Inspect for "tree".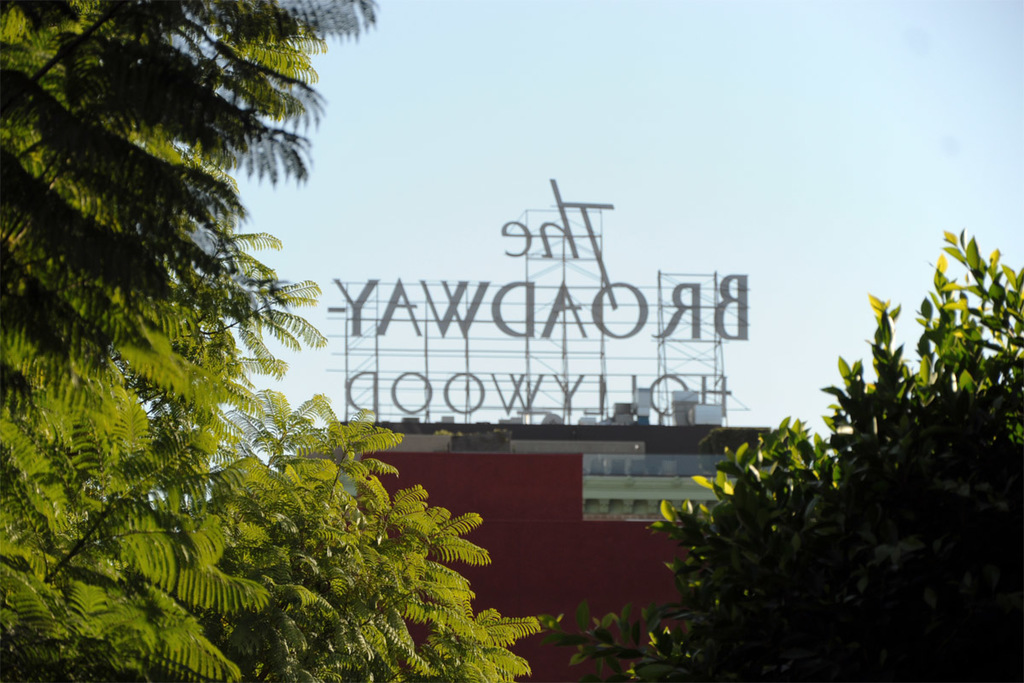
Inspection: box=[0, 4, 498, 662].
